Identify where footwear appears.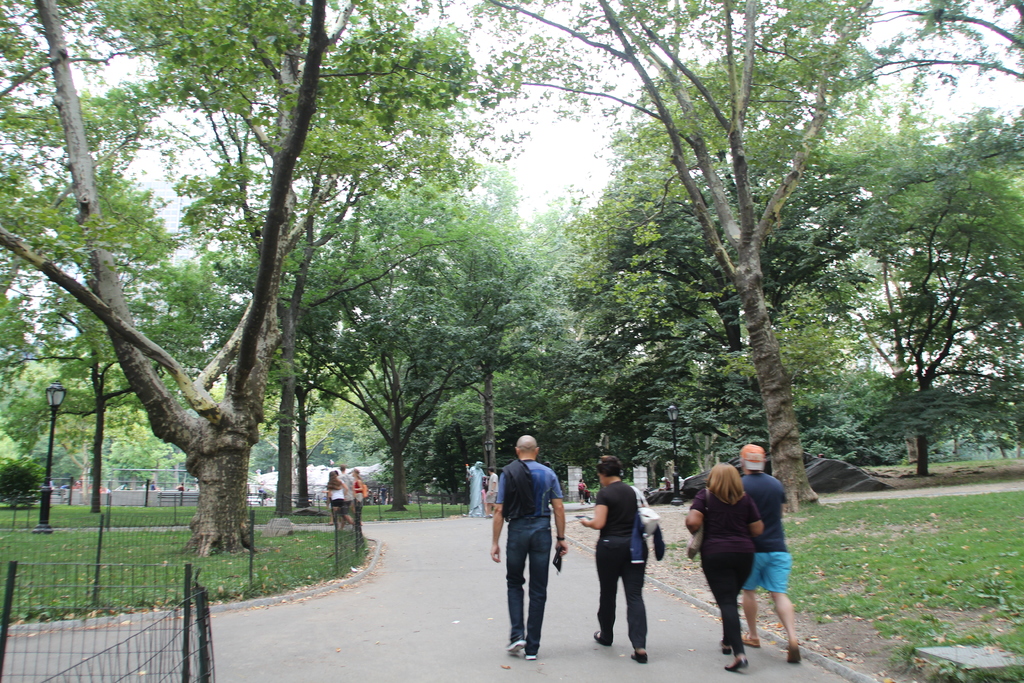
Appears at [788, 646, 795, 663].
